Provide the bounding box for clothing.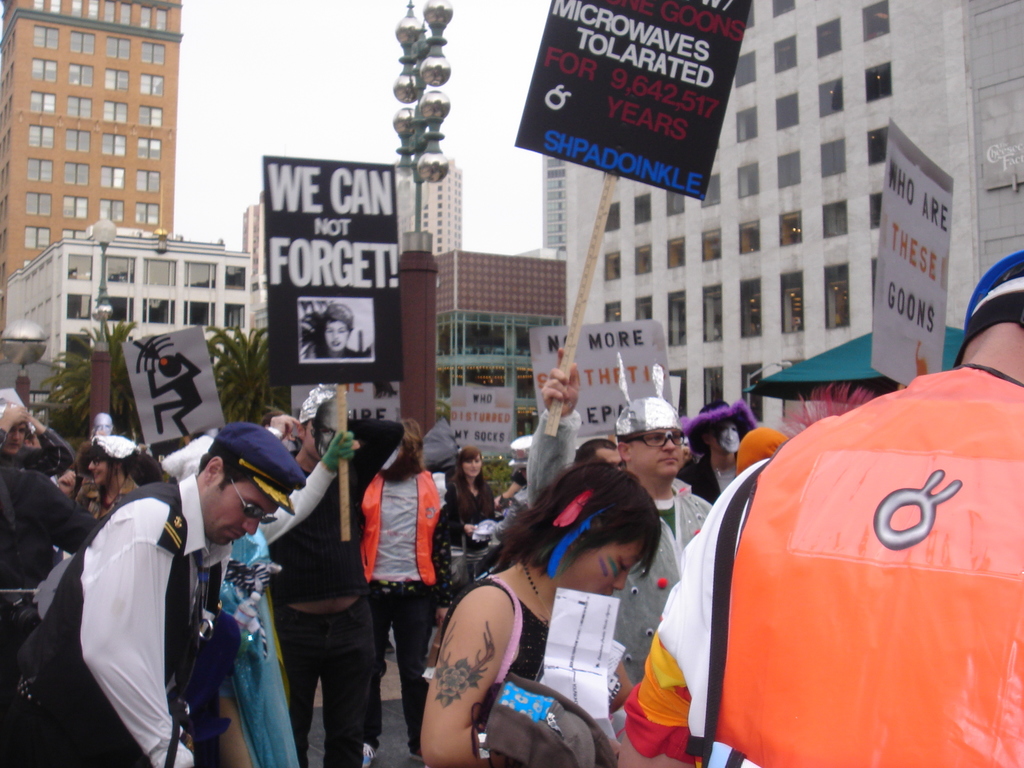
pyautogui.locateOnScreen(0, 420, 80, 474).
